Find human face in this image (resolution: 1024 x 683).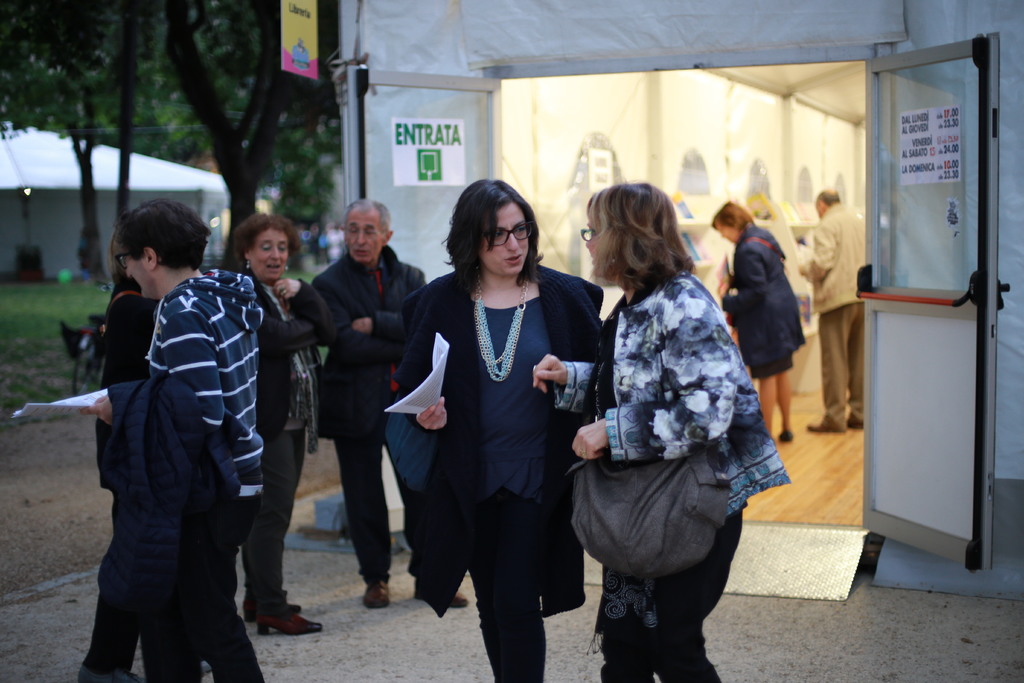
(245,230,285,280).
